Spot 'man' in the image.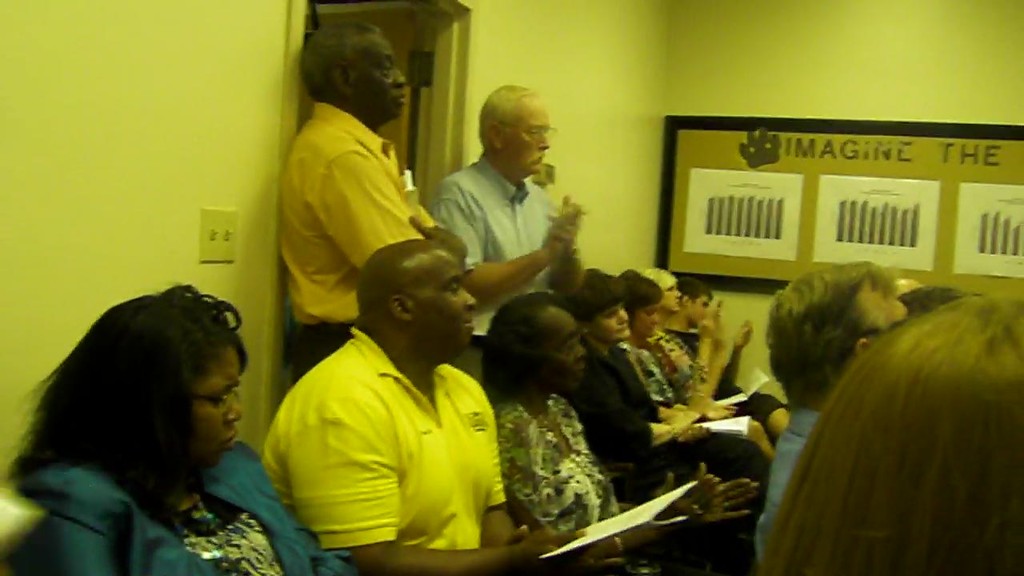
'man' found at <box>757,254,915,573</box>.
